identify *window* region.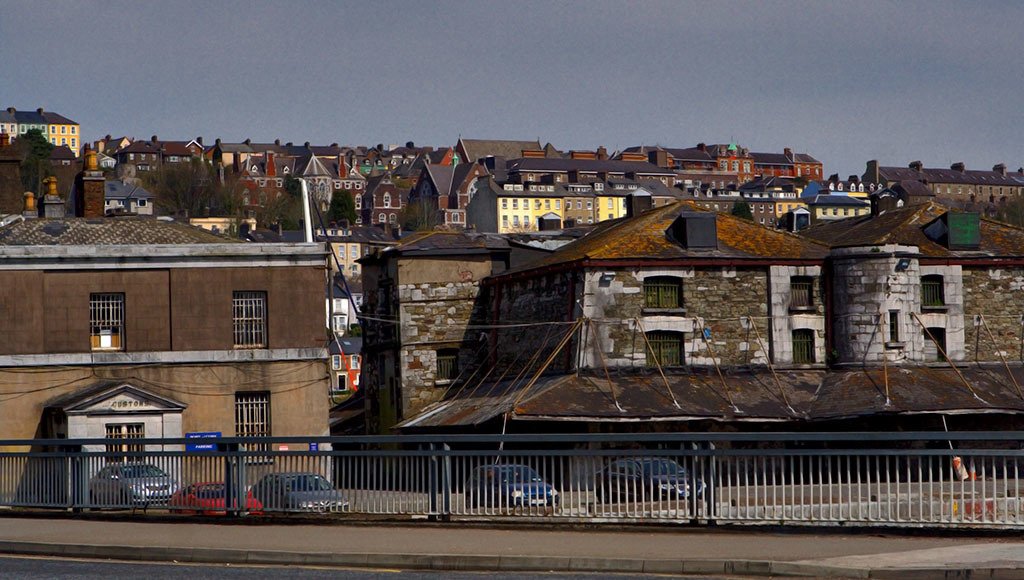
Region: <region>233, 392, 272, 454</region>.
